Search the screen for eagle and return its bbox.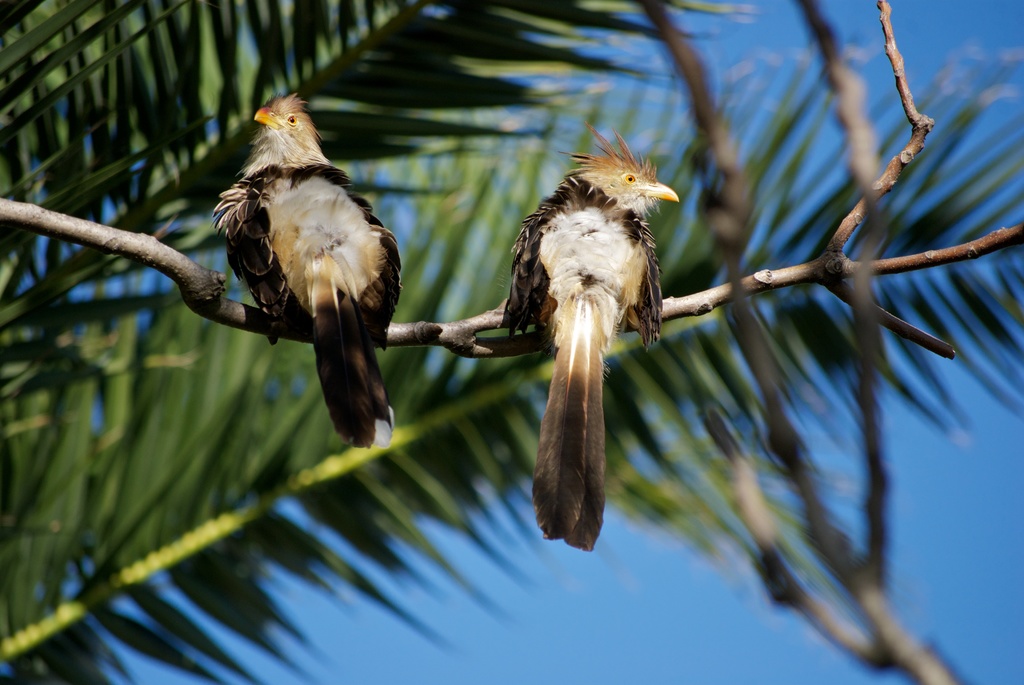
Found: x1=494 y1=127 x2=679 y2=559.
